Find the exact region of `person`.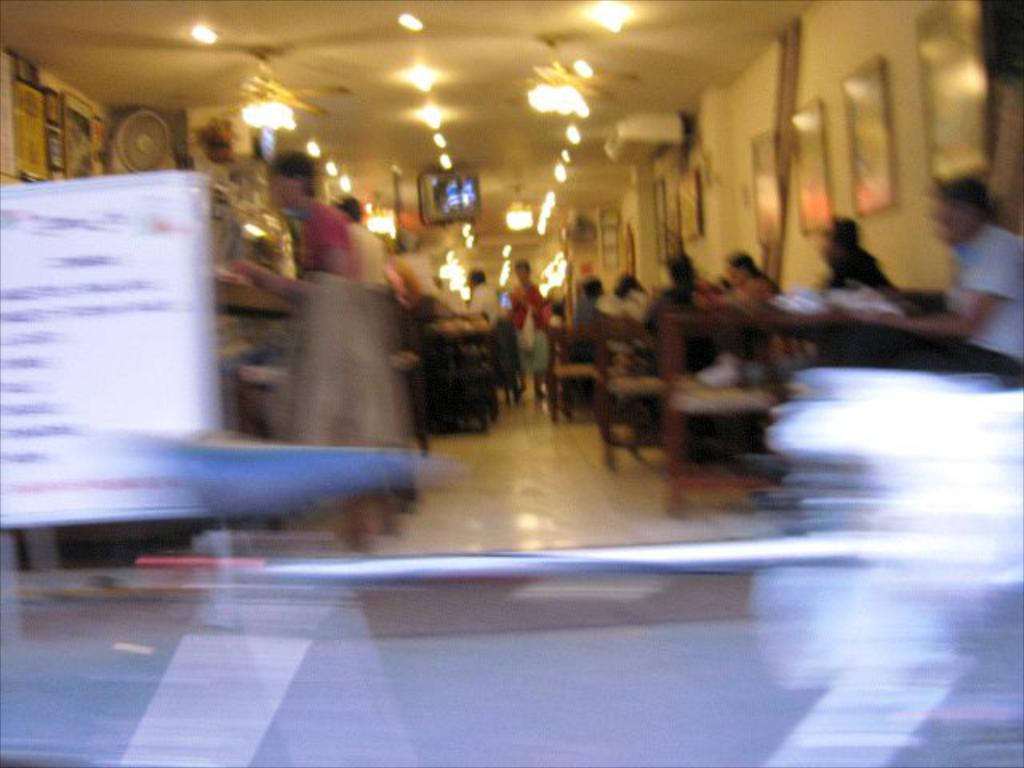
Exact region: [448,259,525,400].
